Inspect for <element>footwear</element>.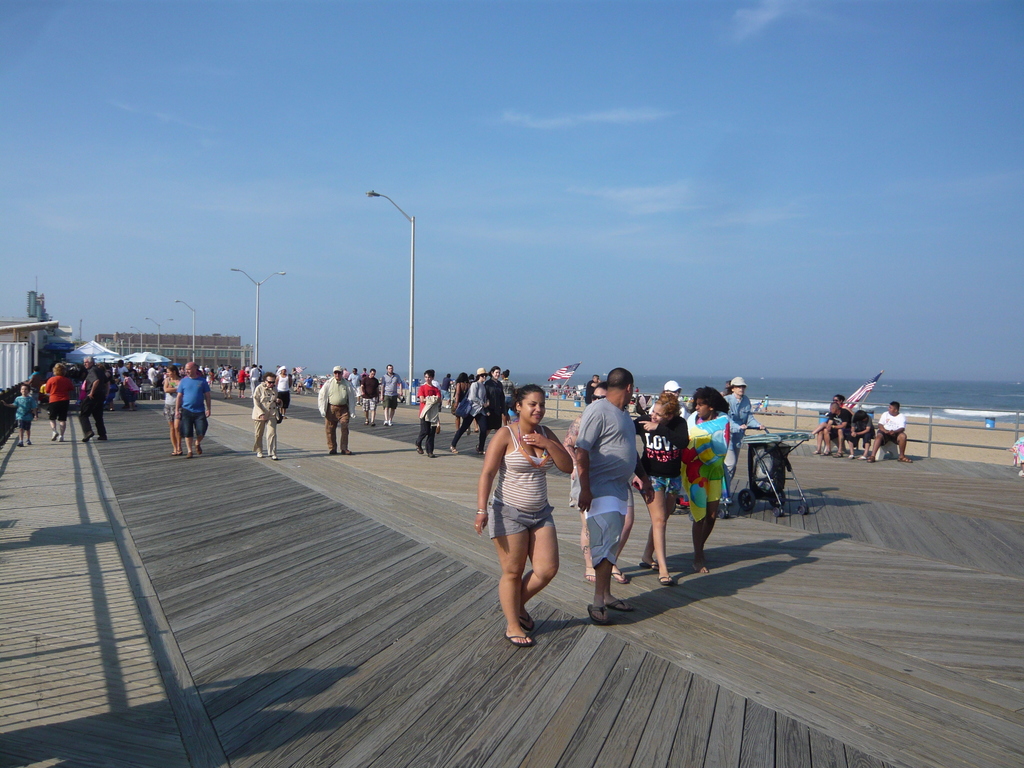
Inspection: (58, 431, 67, 445).
